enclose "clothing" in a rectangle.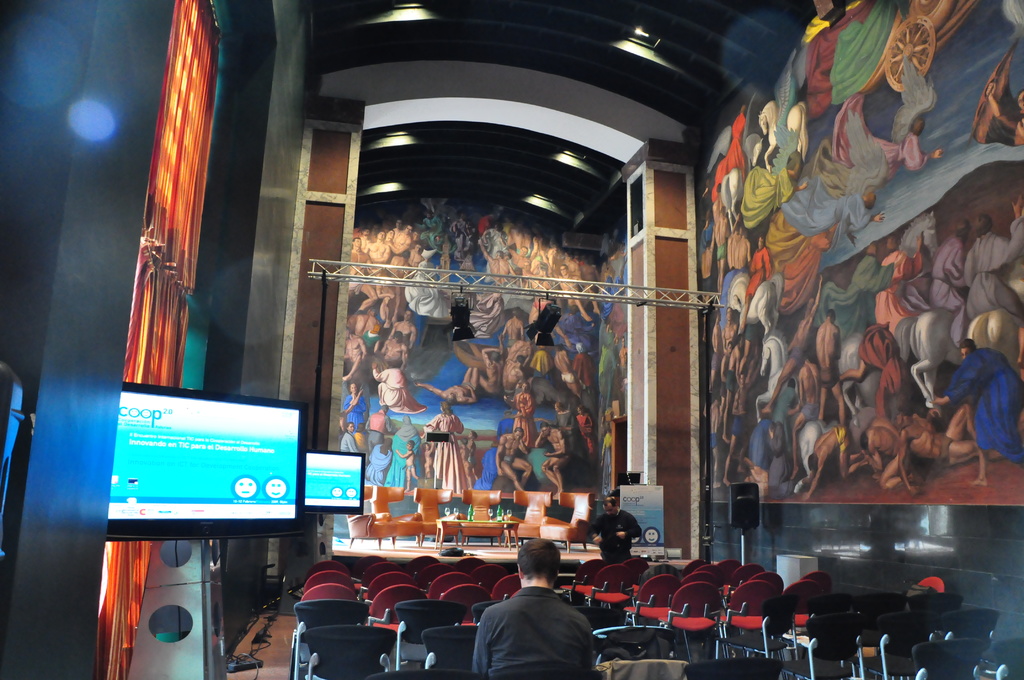
BBox(340, 434, 364, 454).
